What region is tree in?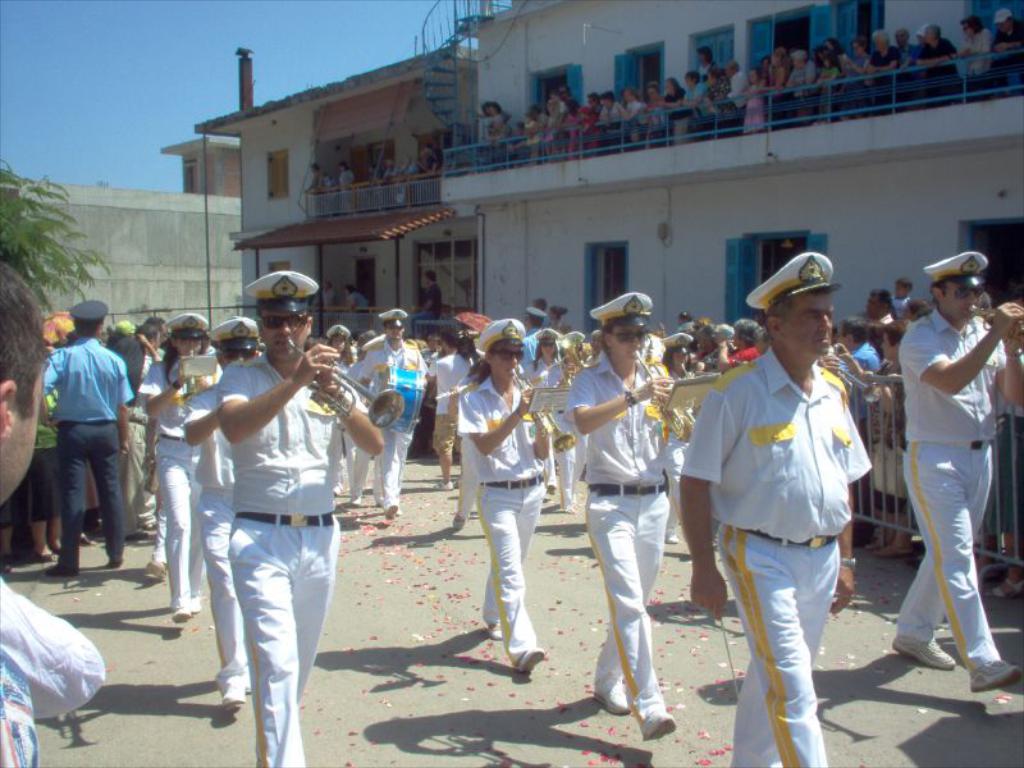
l=4, t=160, r=81, b=305.
